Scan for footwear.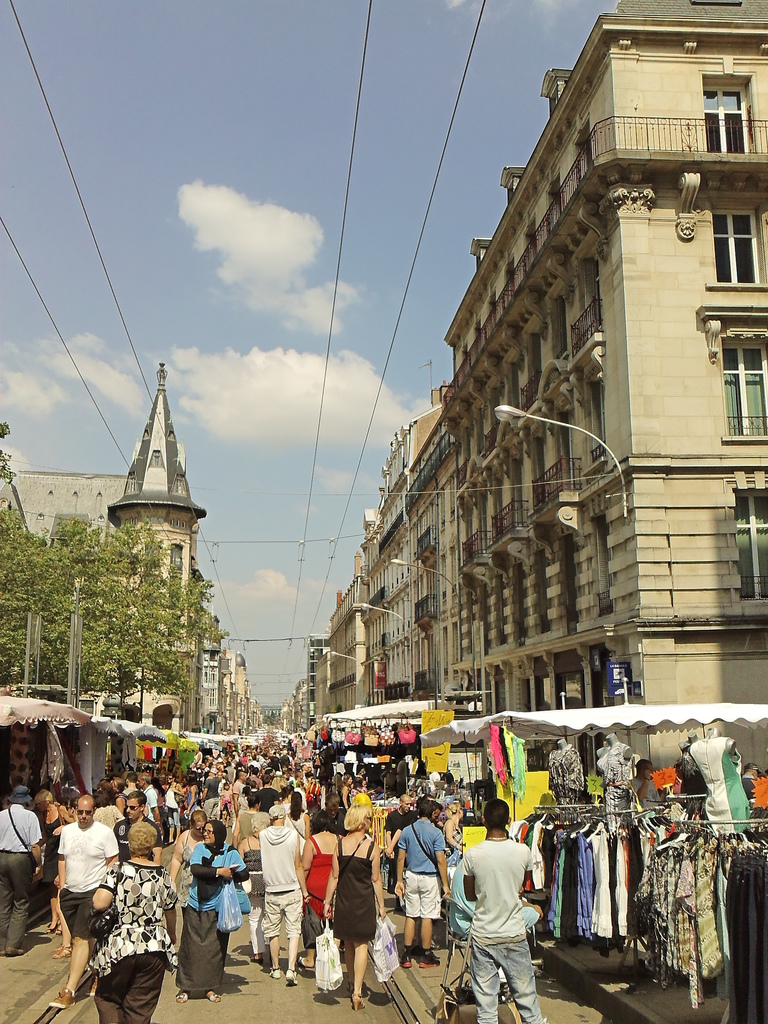
Scan result: region(415, 945, 440, 972).
